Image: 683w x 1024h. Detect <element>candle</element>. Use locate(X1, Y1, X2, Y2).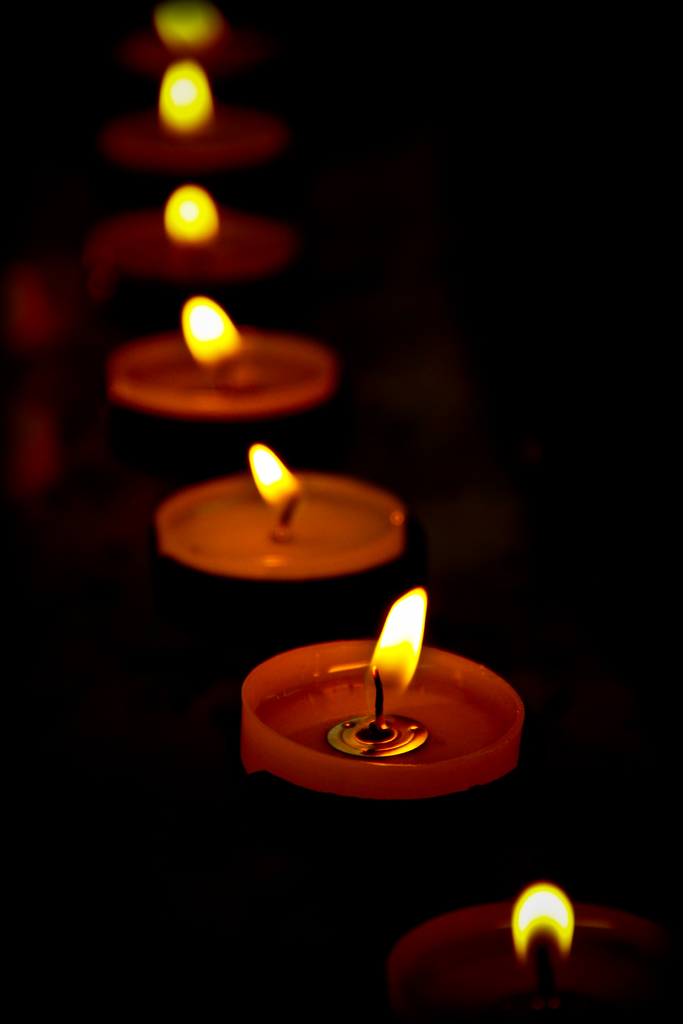
locate(86, 188, 297, 299).
